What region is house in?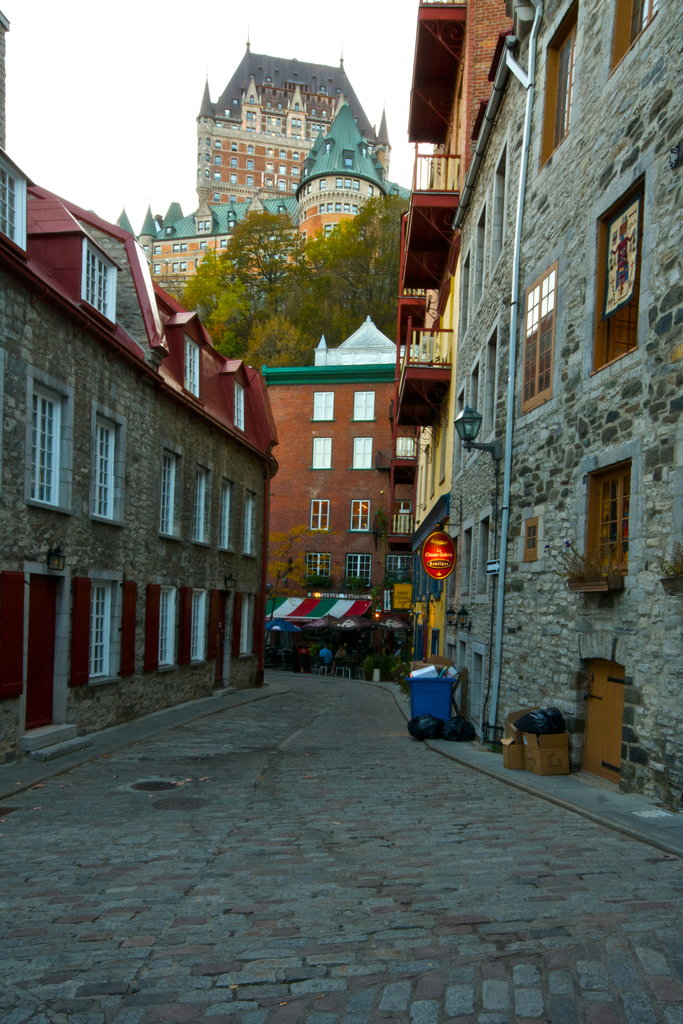
locate(449, 0, 682, 755).
